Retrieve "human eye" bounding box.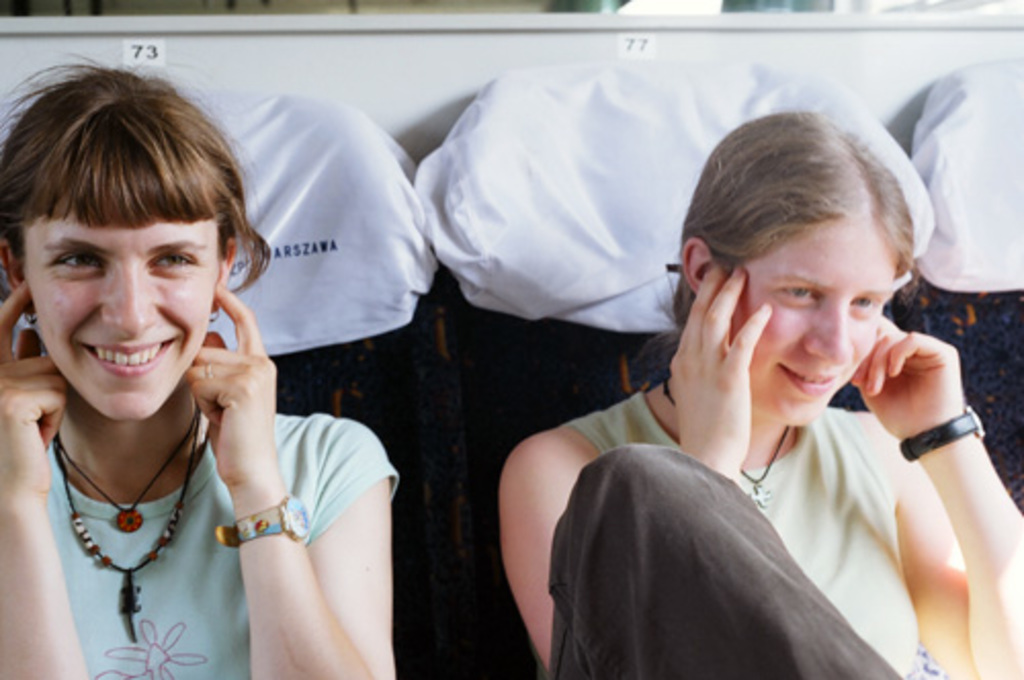
Bounding box: pyautogui.locateOnScreen(154, 258, 195, 270).
